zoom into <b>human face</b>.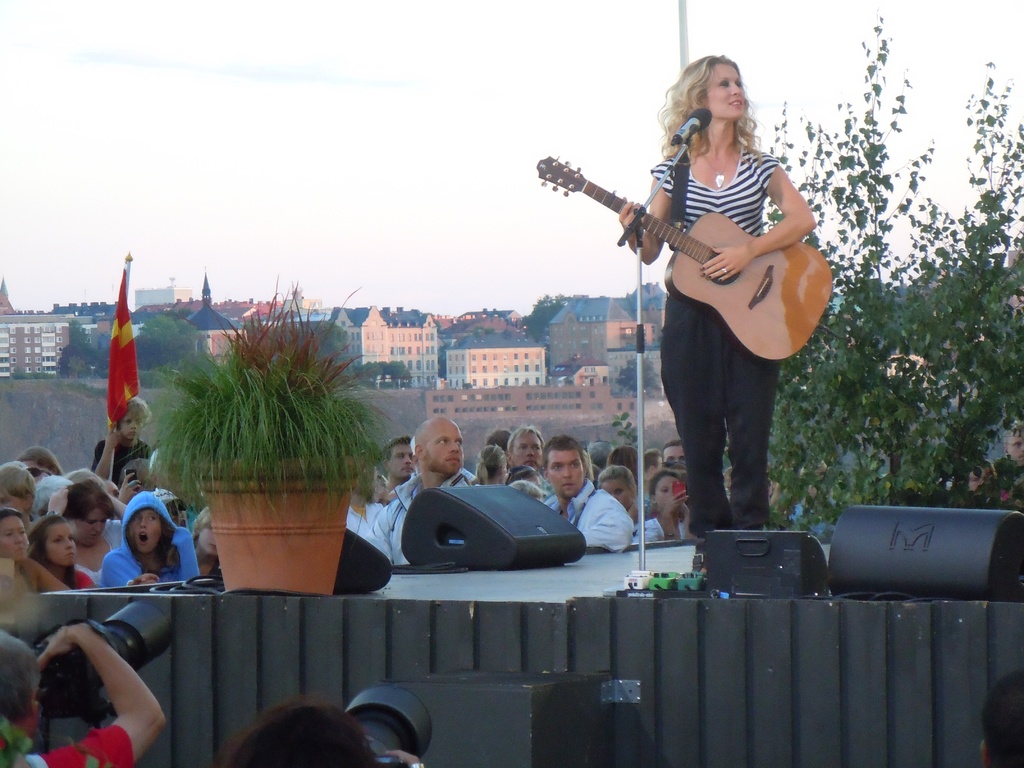
Zoom target: <bbox>419, 416, 472, 479</bbox>.
